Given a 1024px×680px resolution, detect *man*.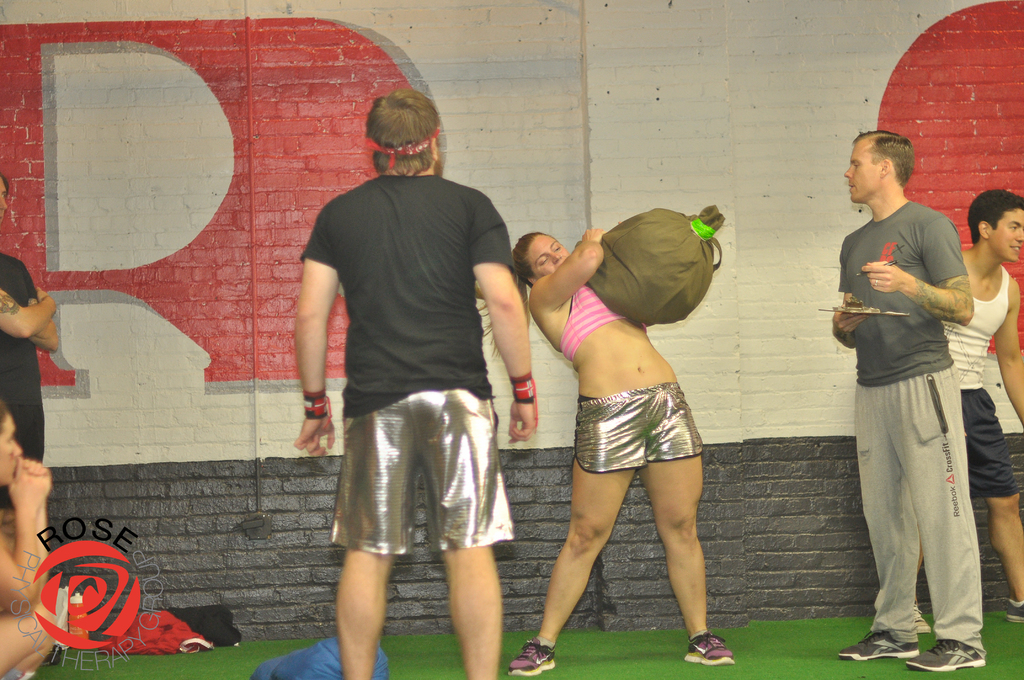
{"left": 835, "top": 91, "right": 1002, "bottom": 679}.
